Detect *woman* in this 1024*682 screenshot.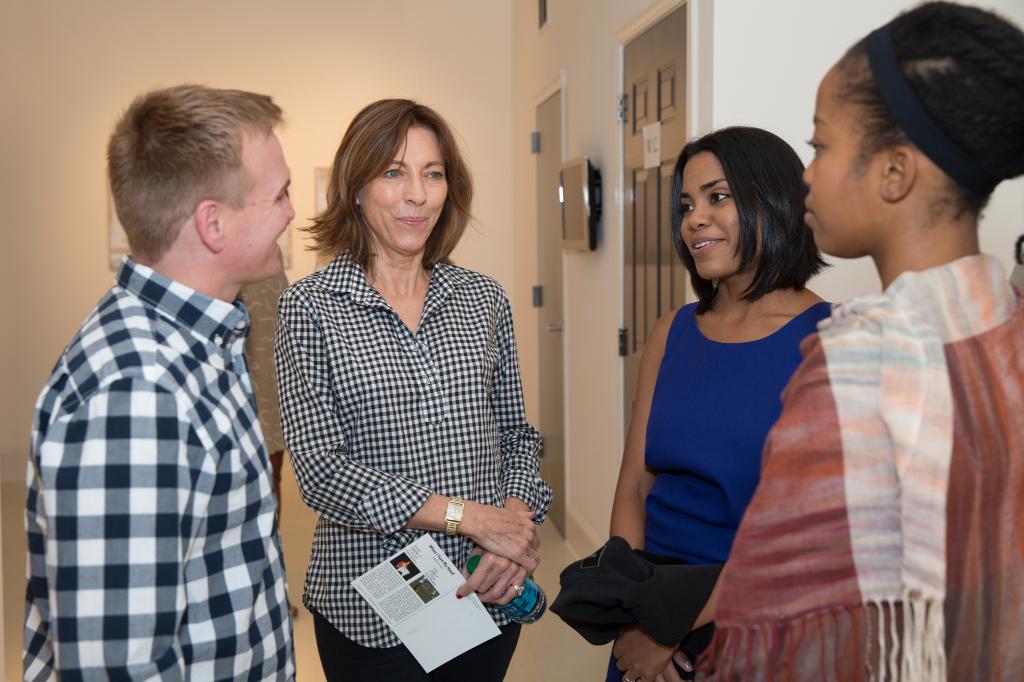
Detection: [x1=599, y1=146, x2=838, y2=681].
